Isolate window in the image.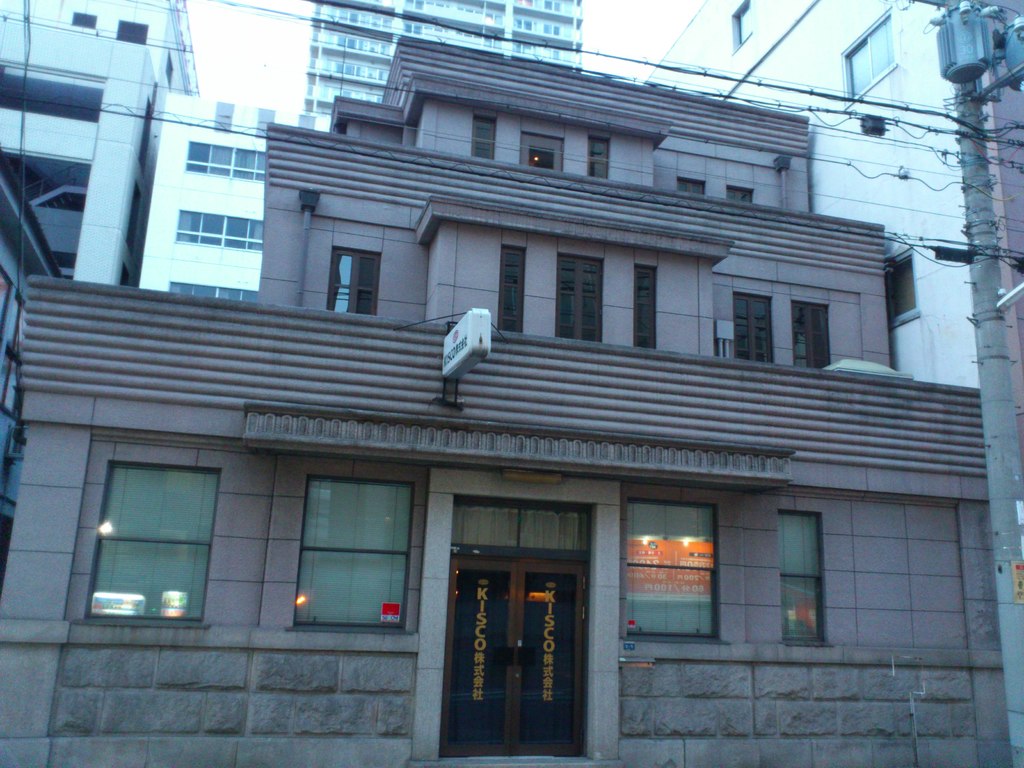
Isolated region: <box>838,8,895,114</box>.
